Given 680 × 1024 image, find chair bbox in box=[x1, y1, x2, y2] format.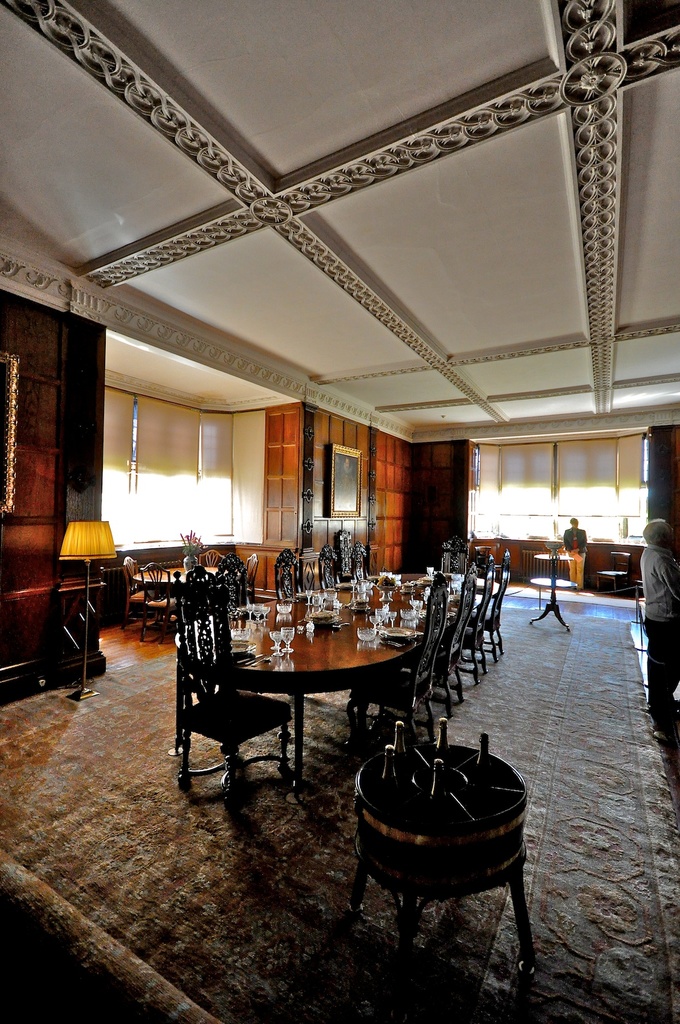
box=[226, 552, 255, 609].
